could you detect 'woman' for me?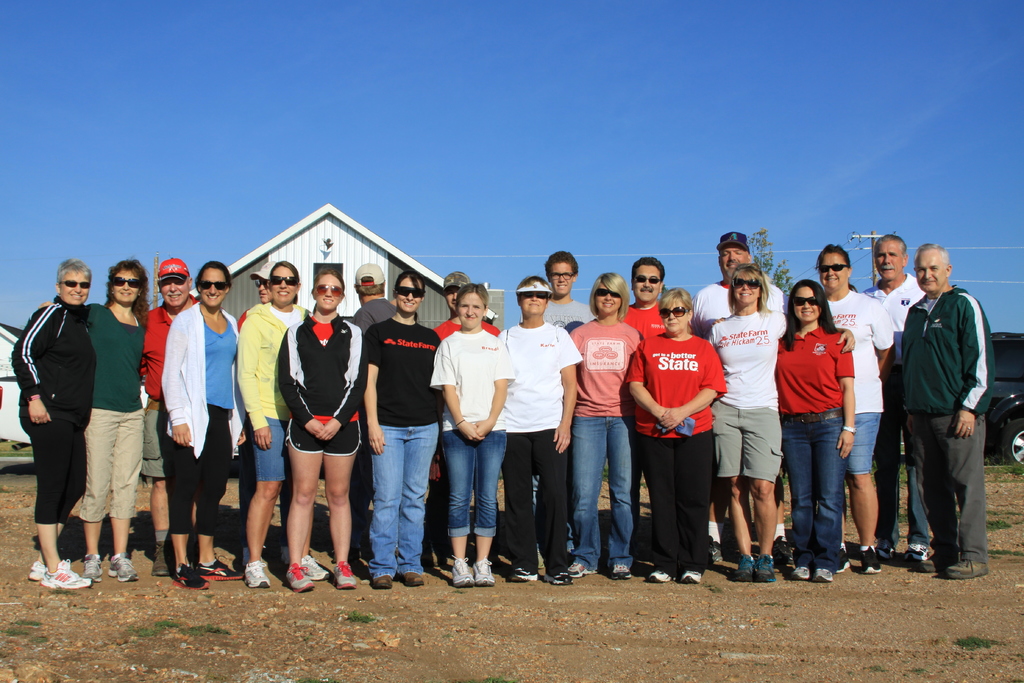
Detection result: <bbox>622, 284, 727, 586</bbox>.
